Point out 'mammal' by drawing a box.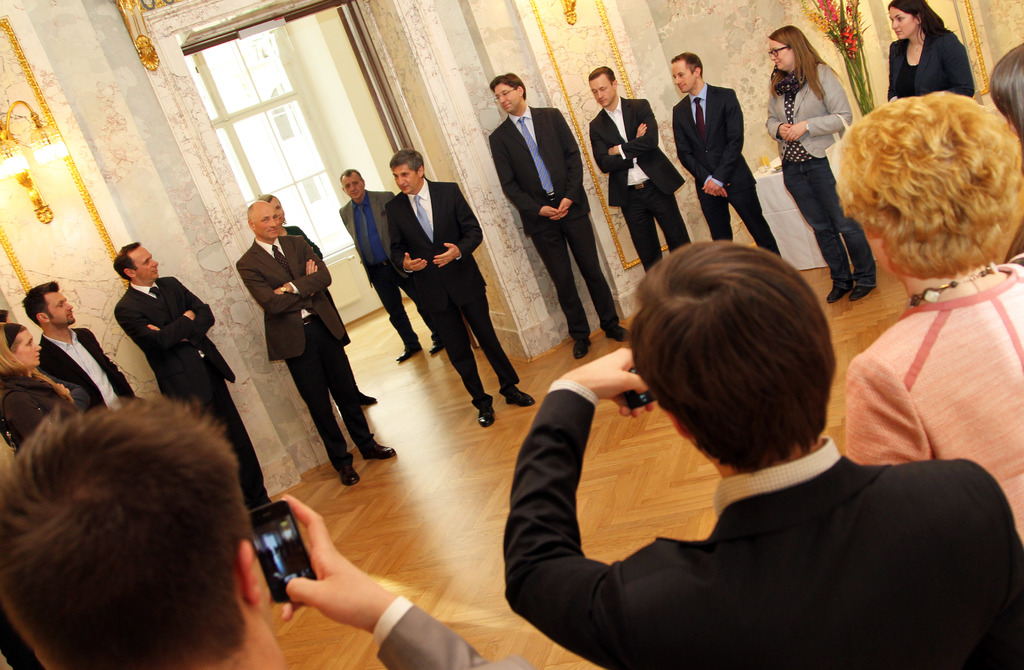
22 278 136 416.
